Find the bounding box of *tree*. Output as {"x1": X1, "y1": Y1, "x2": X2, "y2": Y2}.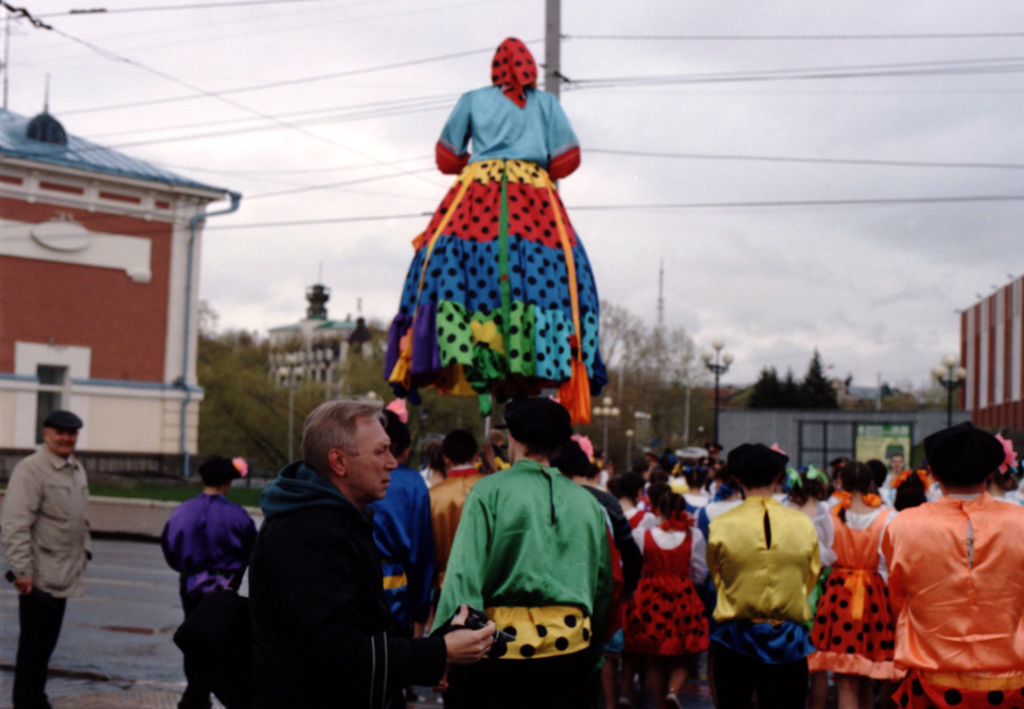
{"x1": 806, "y1": 358, "x2": 836, "y2": 405}.
